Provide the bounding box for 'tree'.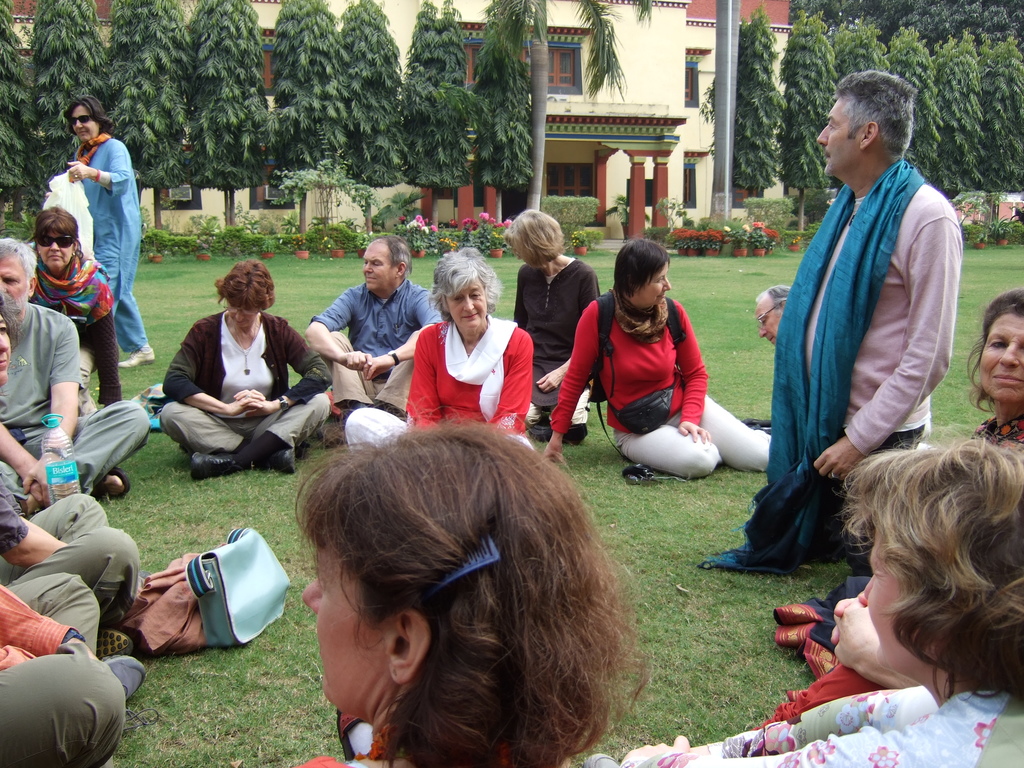
bbox=(111, 0, 191, 241).
